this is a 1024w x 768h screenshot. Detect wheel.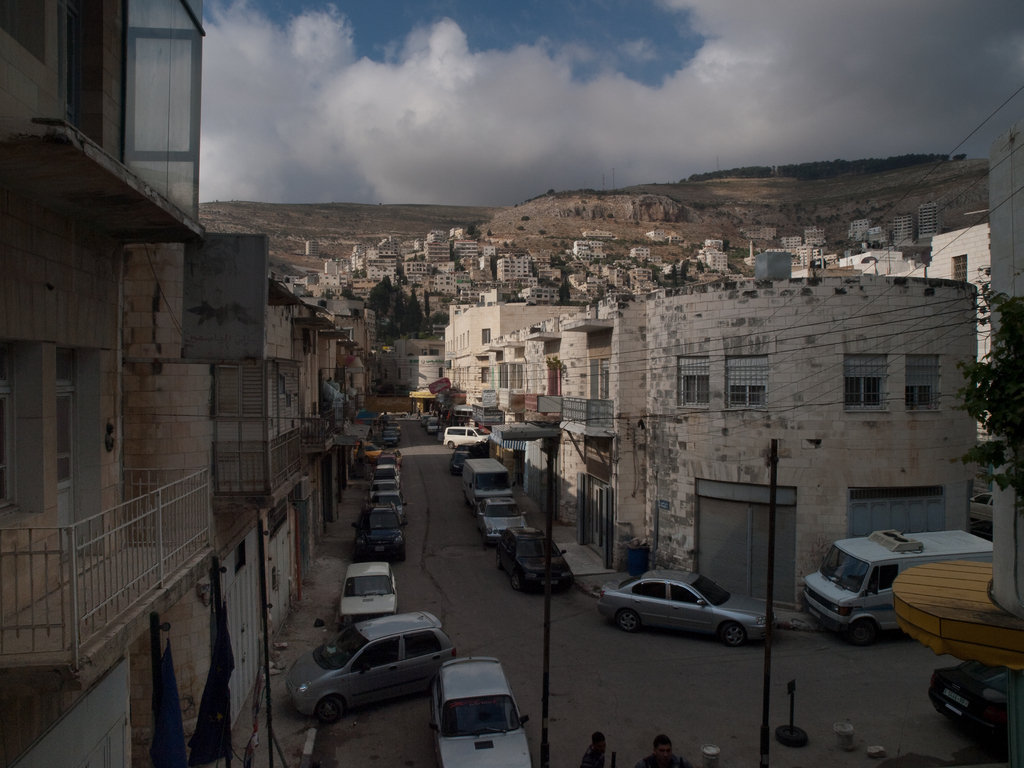
614/613/637/633.
